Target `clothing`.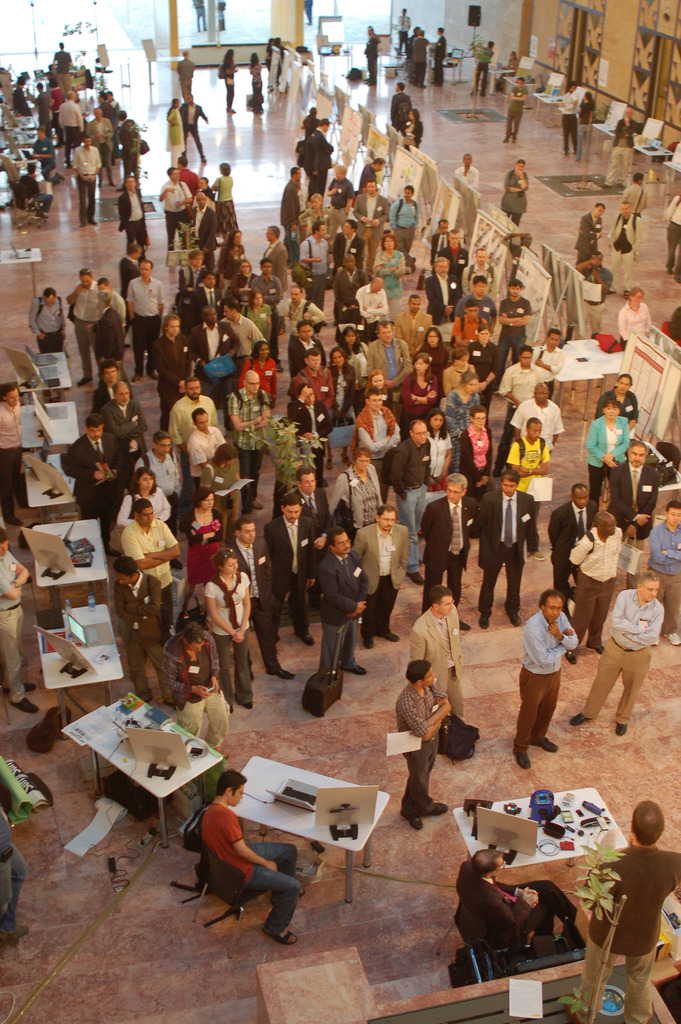
Target region: detection(265, 517, 311, 634).
